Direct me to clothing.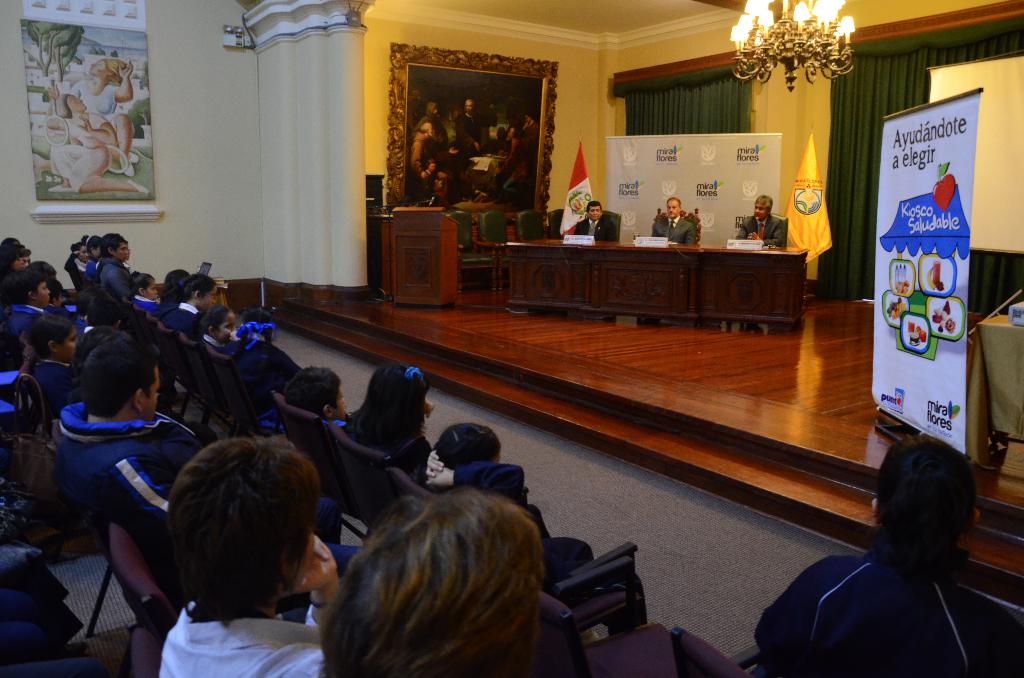
Direction: {"left": 32, "top": 359, "right": 82, "bottom": 415}.
